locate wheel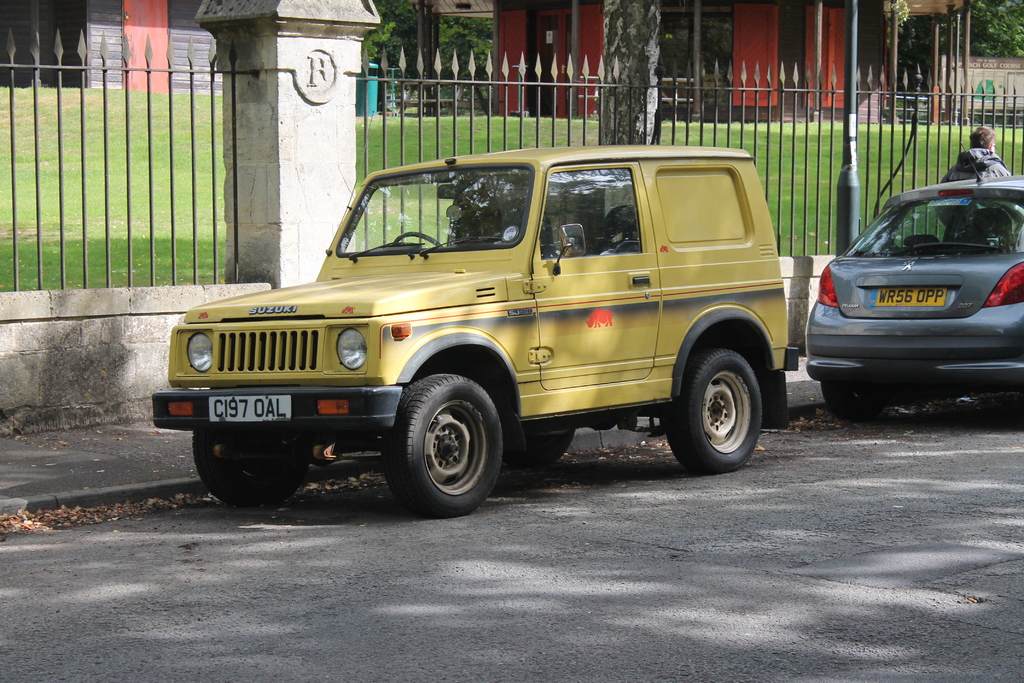
detection(388, 372, 506, 506)
